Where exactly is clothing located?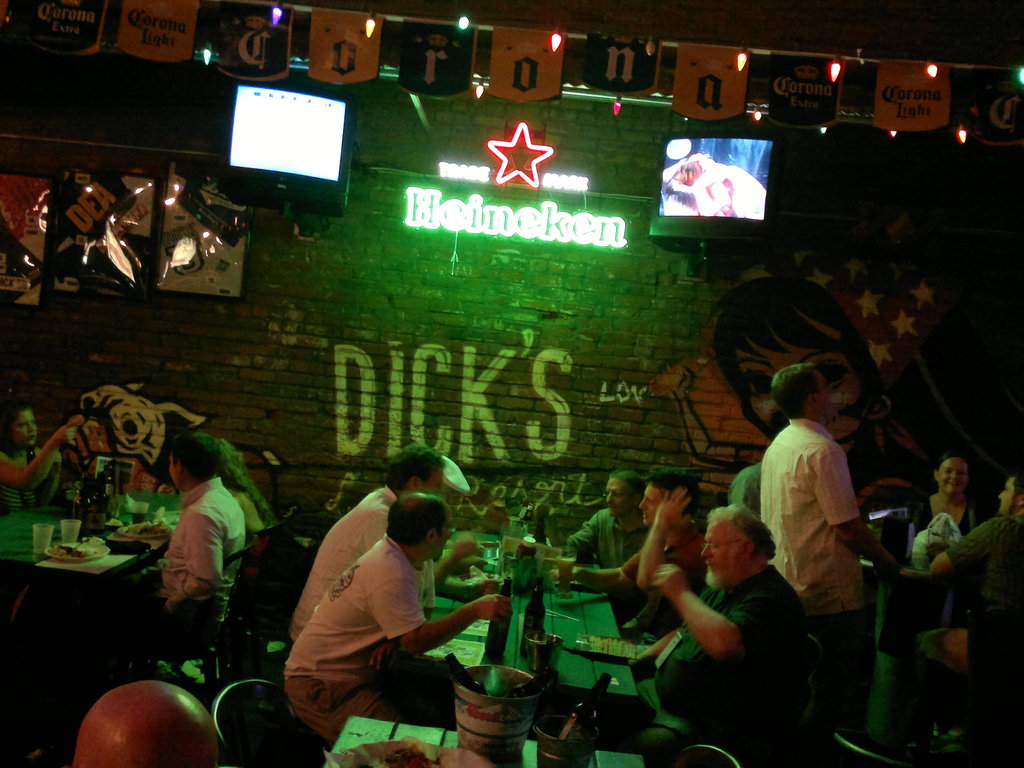
Its bounding box is bbox=(285, 484, 403, 641).
